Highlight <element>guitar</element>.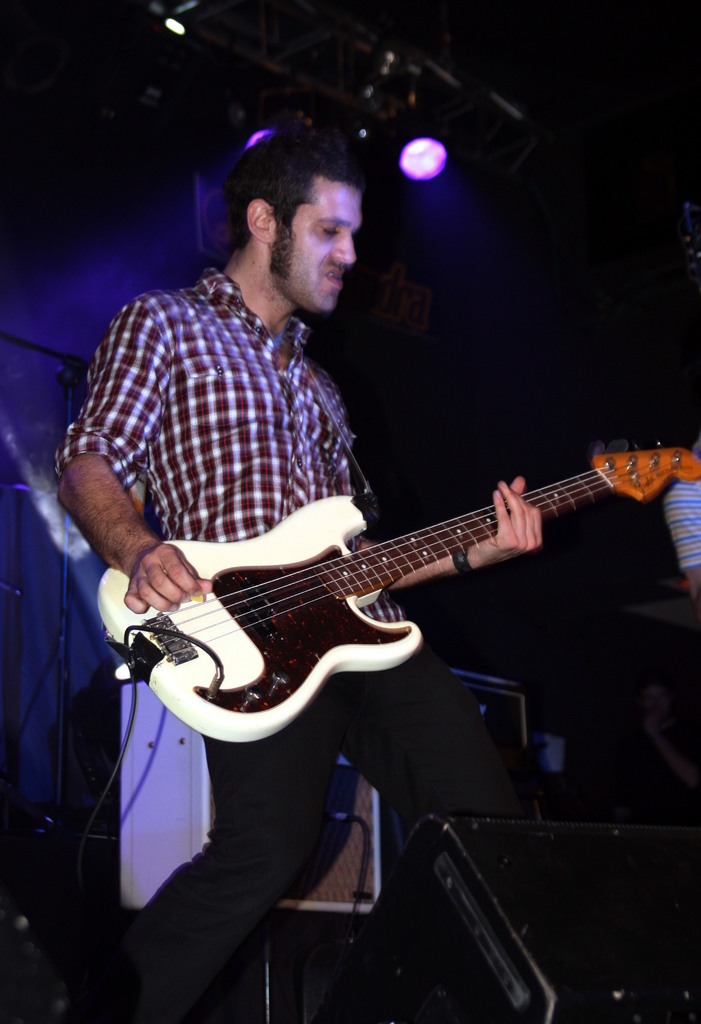
Highlighted region: detection(96, 438, 700, 746).
